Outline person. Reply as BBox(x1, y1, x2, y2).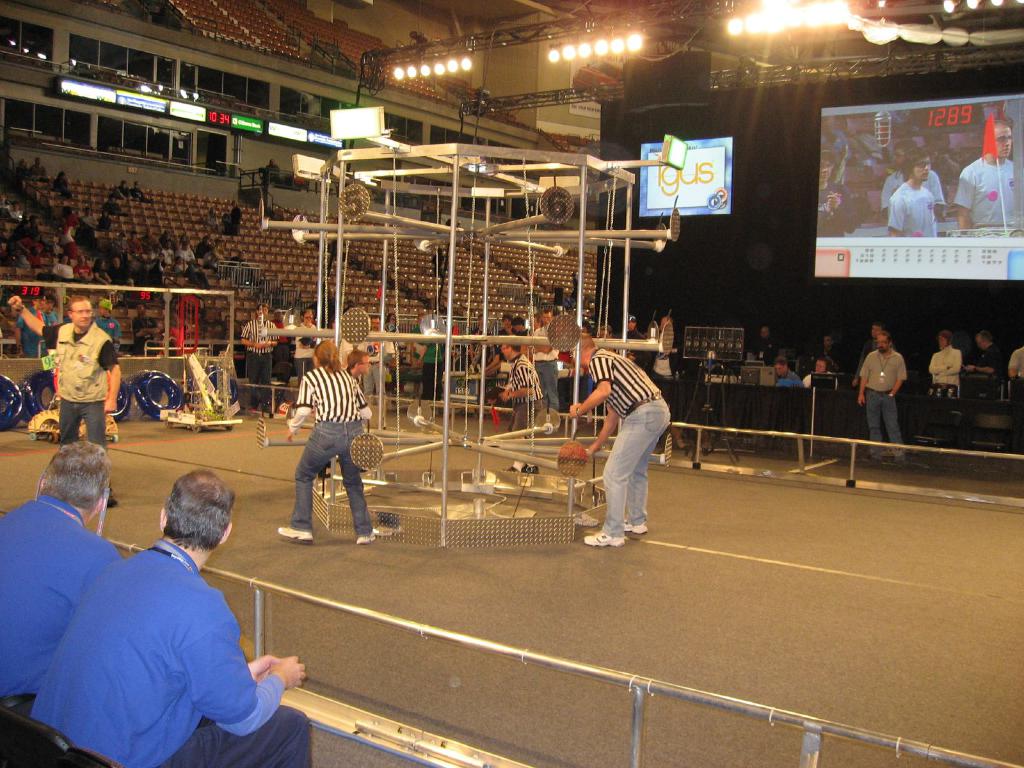
BBox(817, 148, 857, 237).
